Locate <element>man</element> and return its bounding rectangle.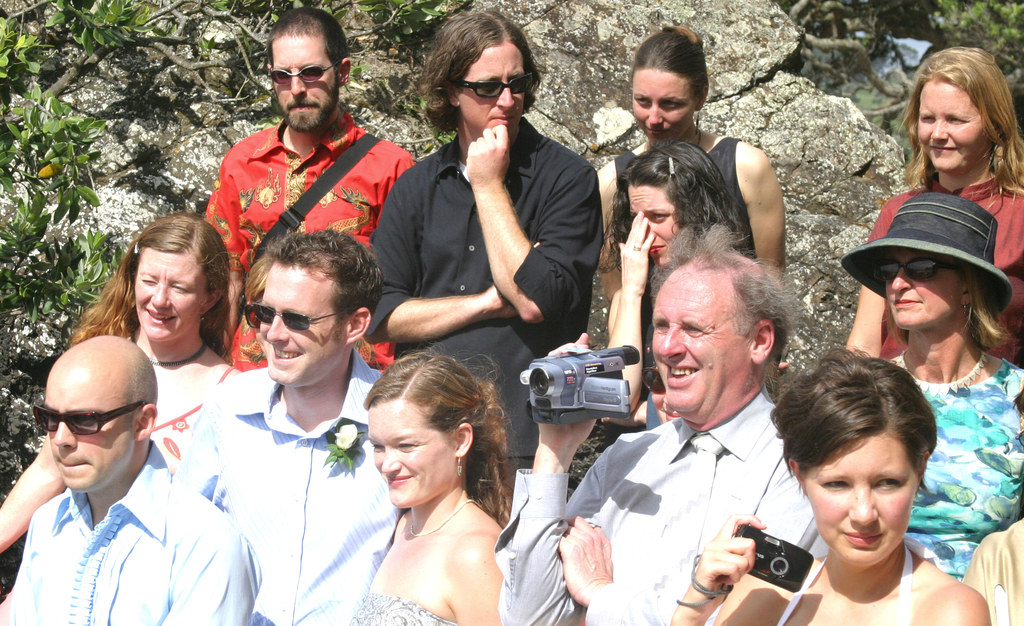
x1=368 y1=7 x2=608 y2=518.
